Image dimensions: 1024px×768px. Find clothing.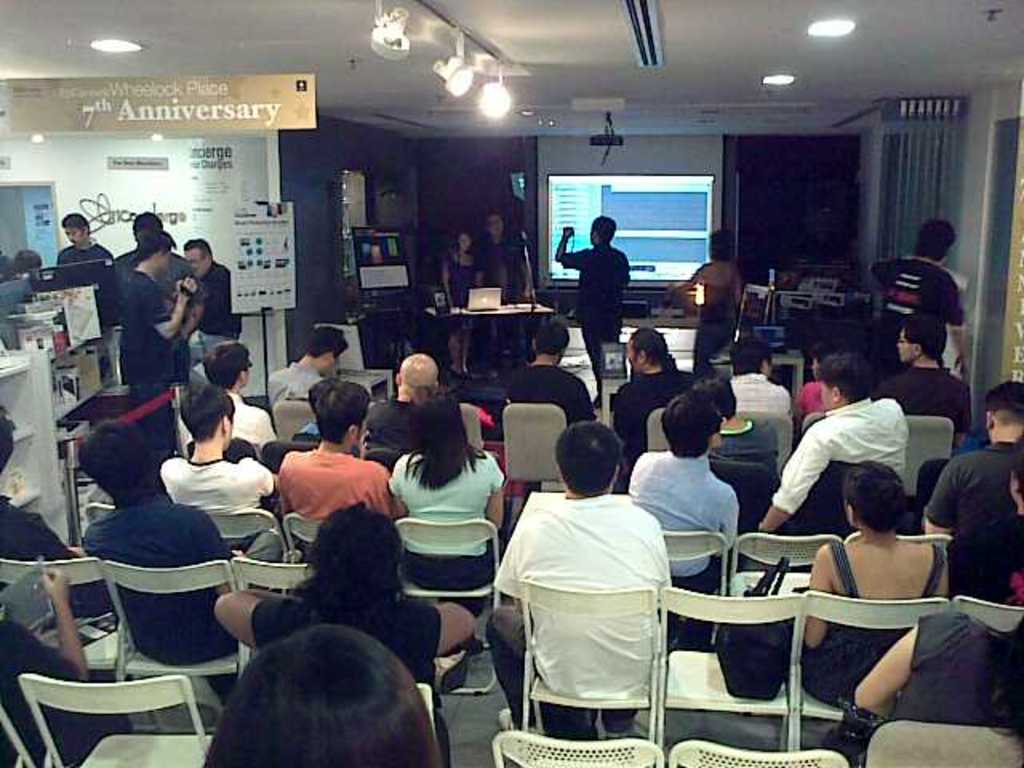
{"left": 280, "top": 442, "right": 395, "bottom": 520}.
